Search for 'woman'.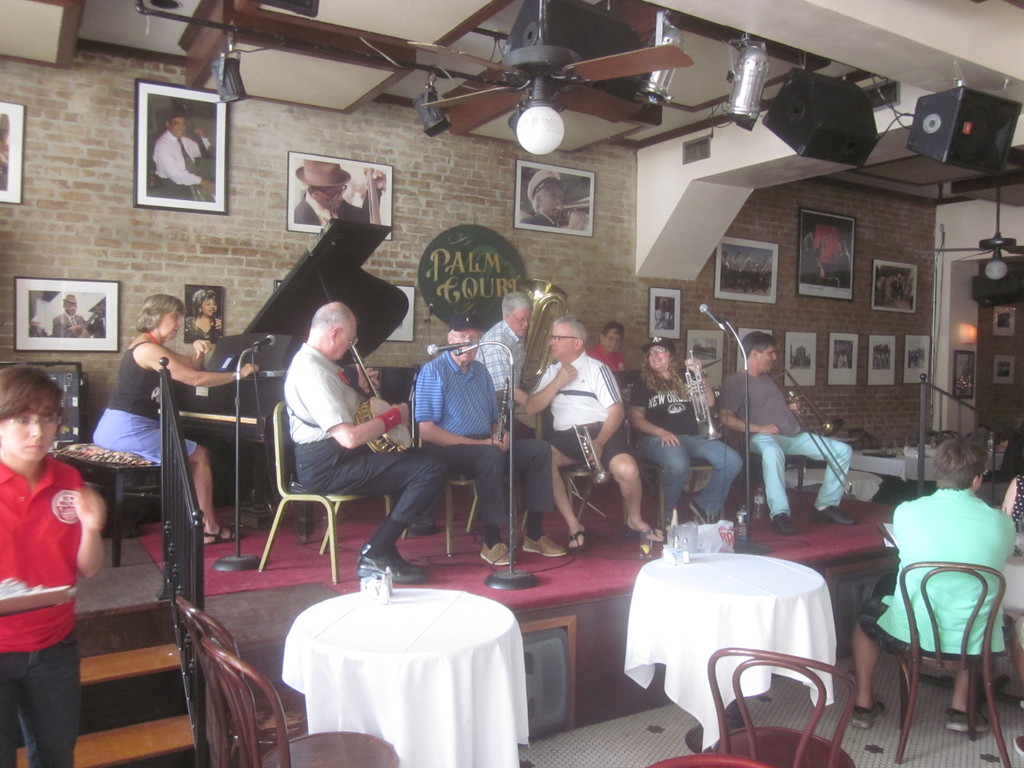
Found at 185 288 223 344.
